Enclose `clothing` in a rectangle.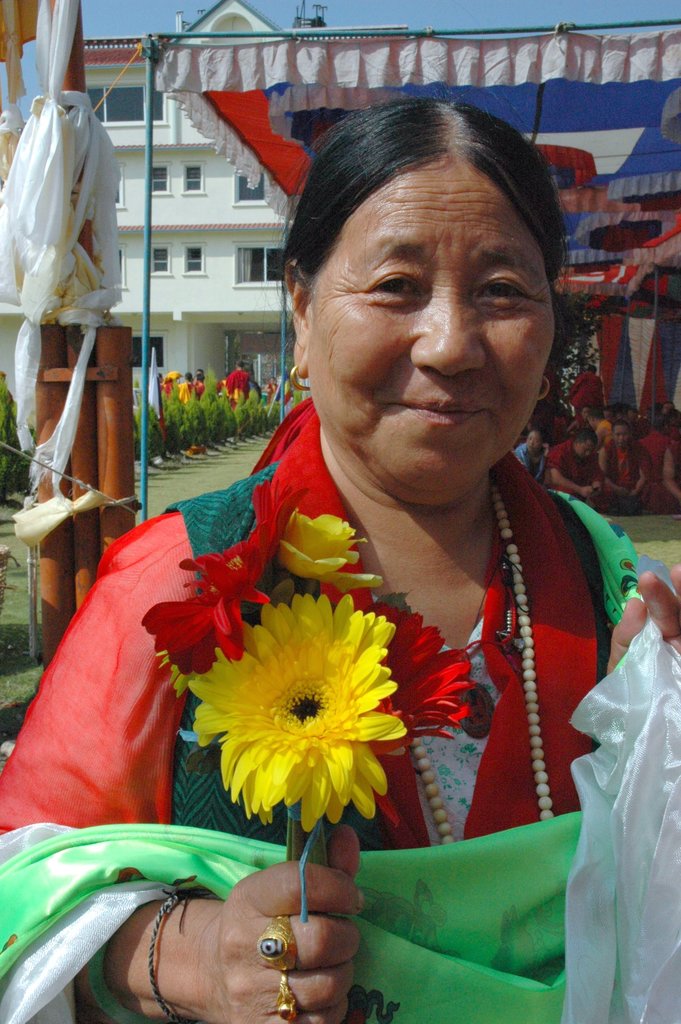
bbox=[568, 368, 602, 415].
